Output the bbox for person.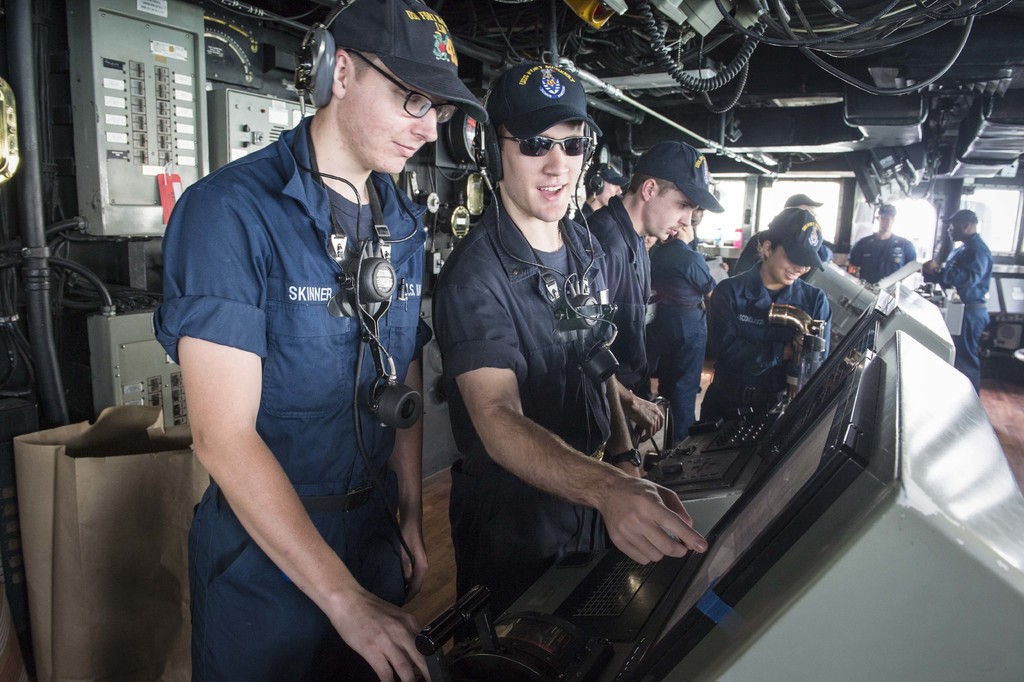
(705, 194, 832, 420).
